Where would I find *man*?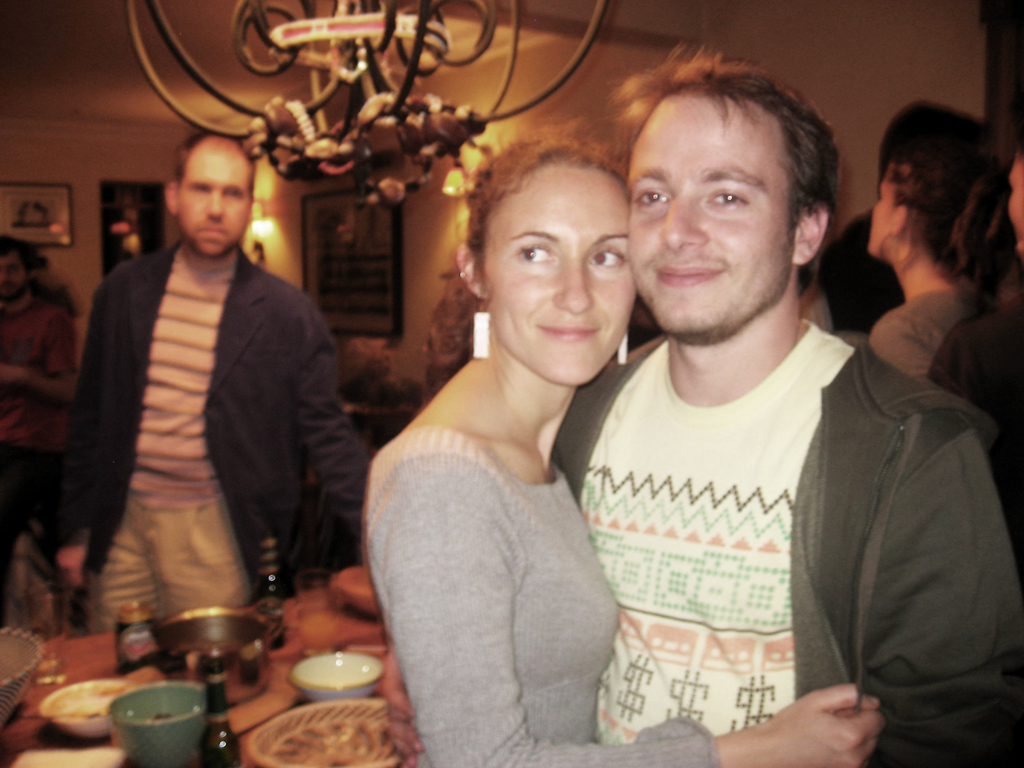
At pyautogui.locateOnScreen(45, 145, 375, 714).
